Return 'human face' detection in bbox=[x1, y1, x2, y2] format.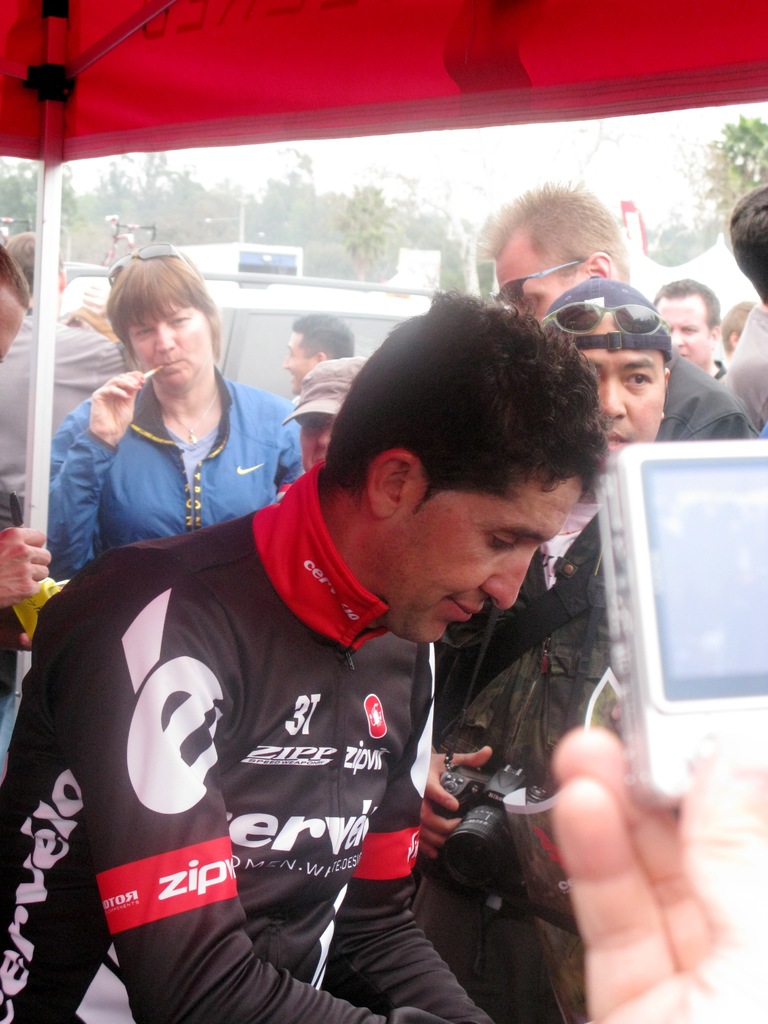
bbox=[287, 330, 310, 393].
